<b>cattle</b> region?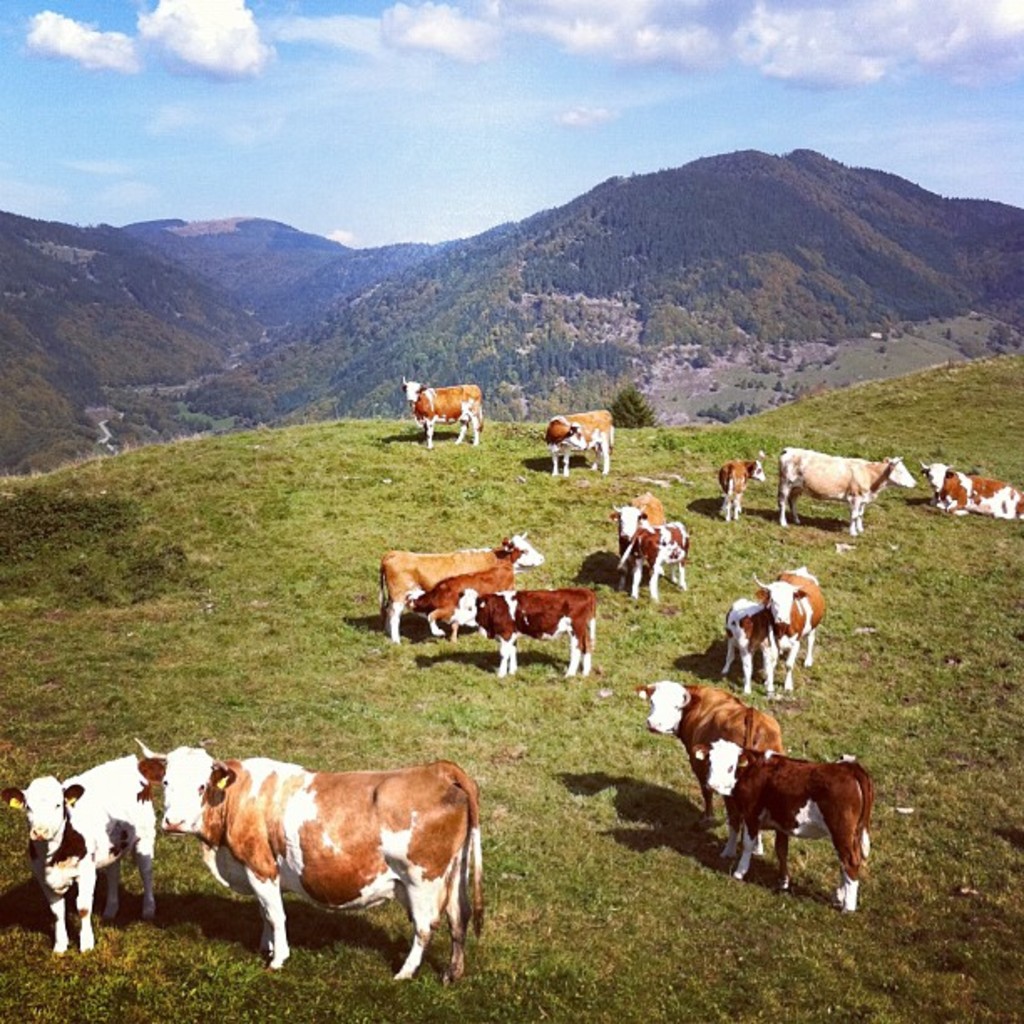
region(753, 557, 835, 708)
